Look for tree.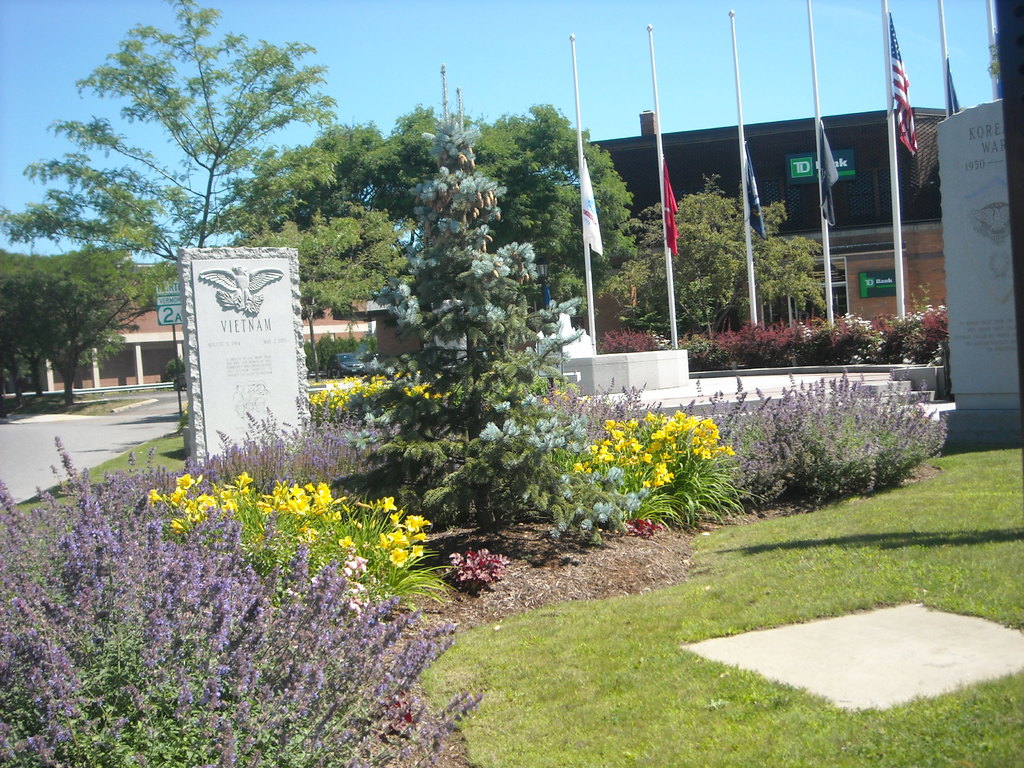
Found: Rect(230, 202, 407, 392).
